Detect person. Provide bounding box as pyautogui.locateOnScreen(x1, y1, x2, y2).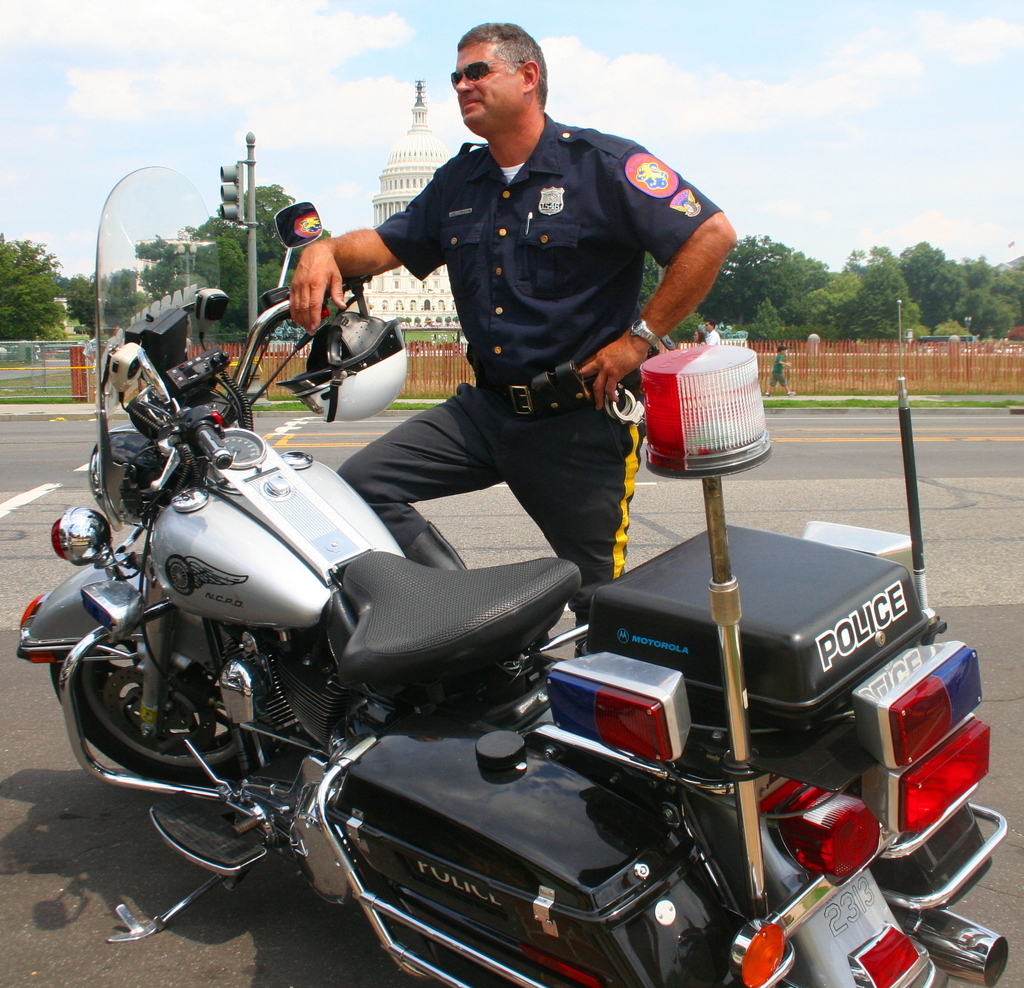
pyautogui.locateOnScreen(289, 18, 739, 651).
